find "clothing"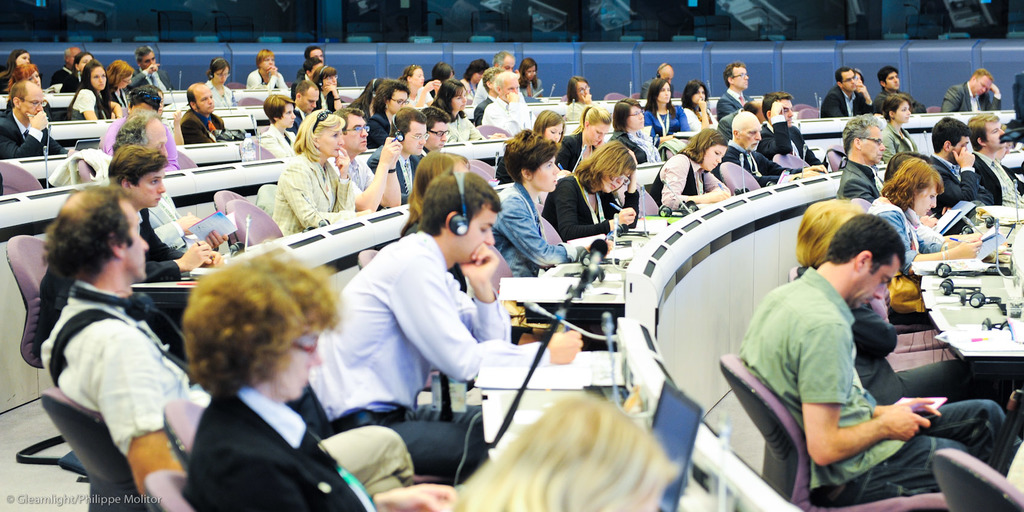
(x1=475, y1=94, x2=497, y2=125)
